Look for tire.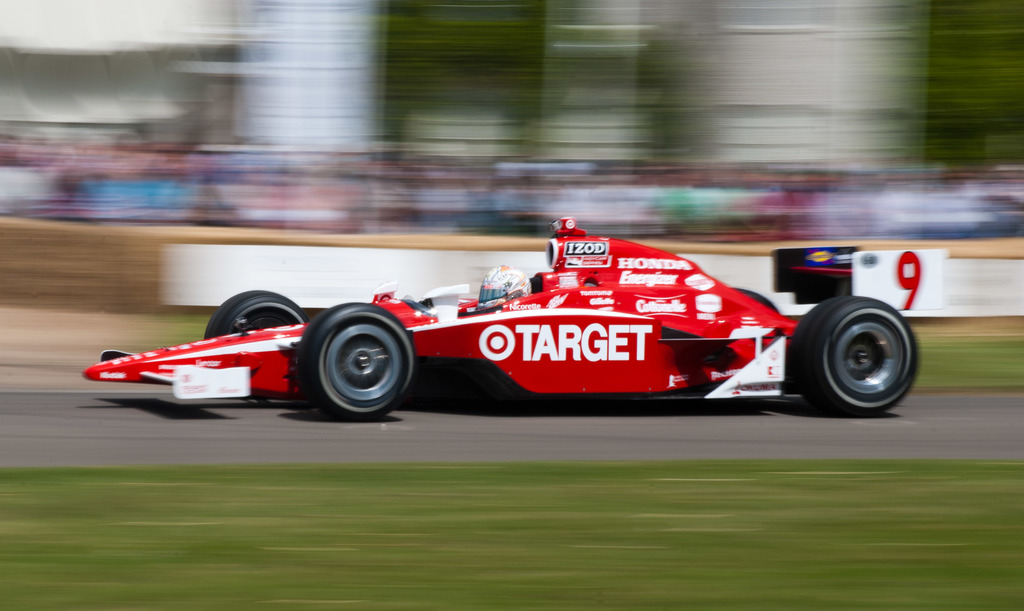
Found: [left=199, top=291, right=301, bottom=338].
